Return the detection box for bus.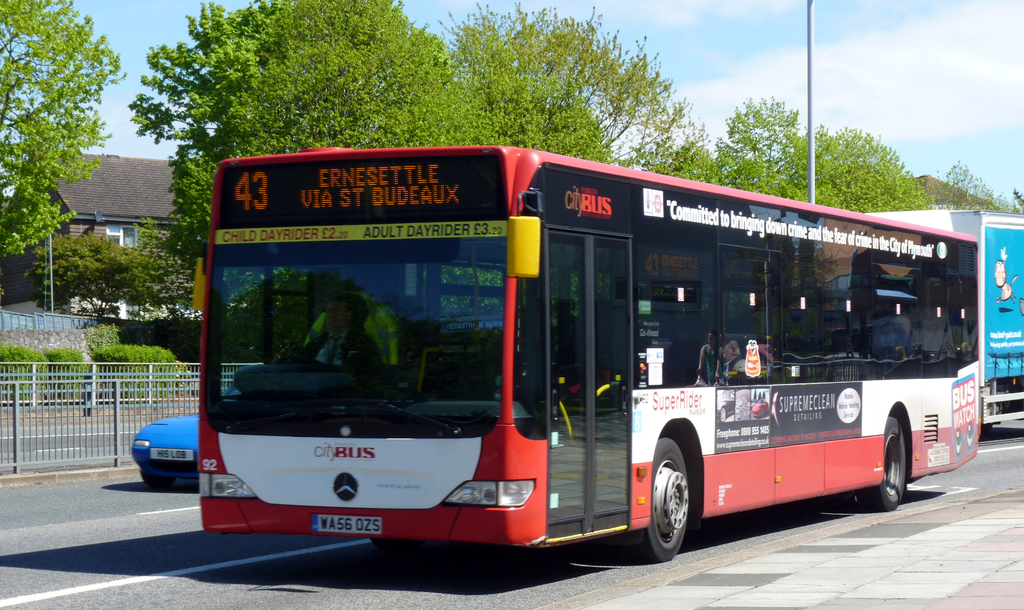
(191, 147, 987, 566).
